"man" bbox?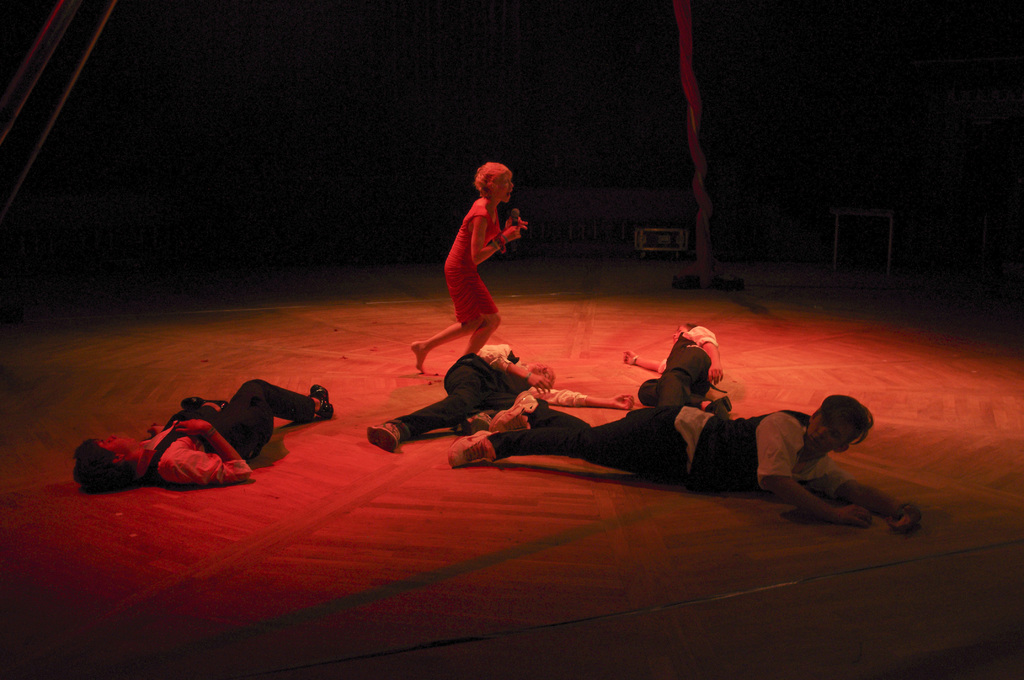
box=[622, 322, 735, 419]
